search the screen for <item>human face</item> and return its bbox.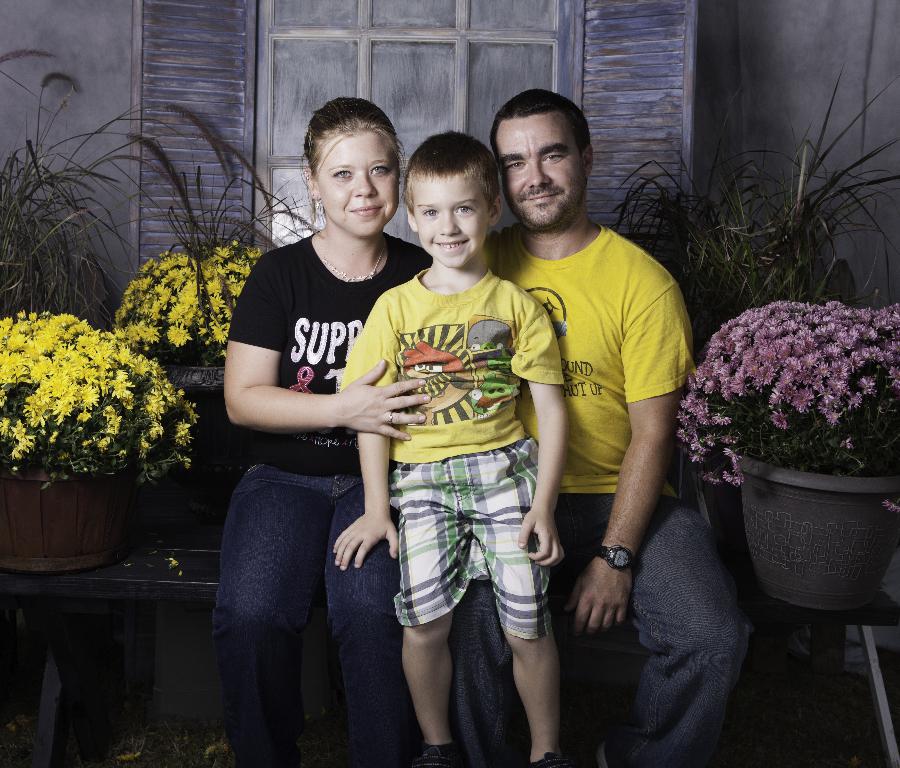
Found: [410, 172, 496, 267].
